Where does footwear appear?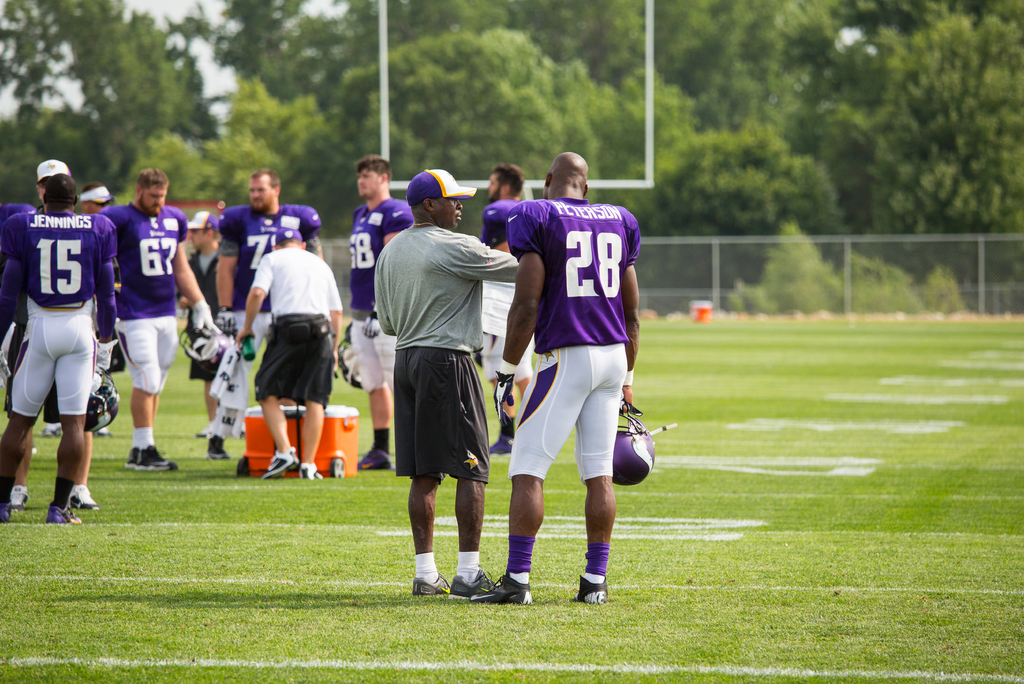
Appears at left=129, top=447, right=184, bottom=475.
